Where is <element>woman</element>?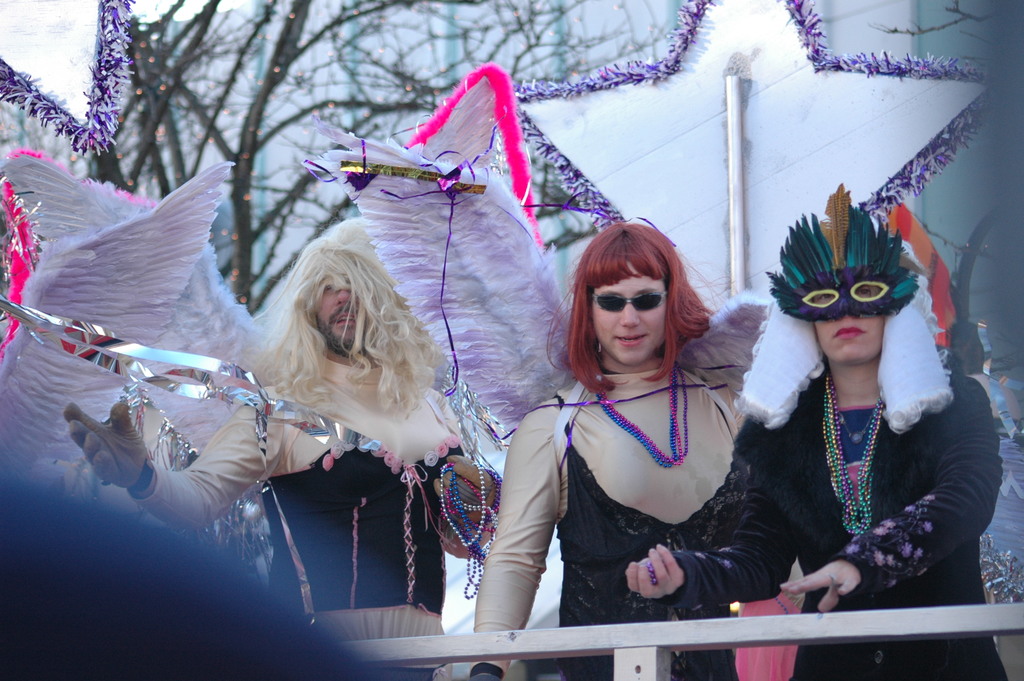
crop(627, 184, 1007, 680).
